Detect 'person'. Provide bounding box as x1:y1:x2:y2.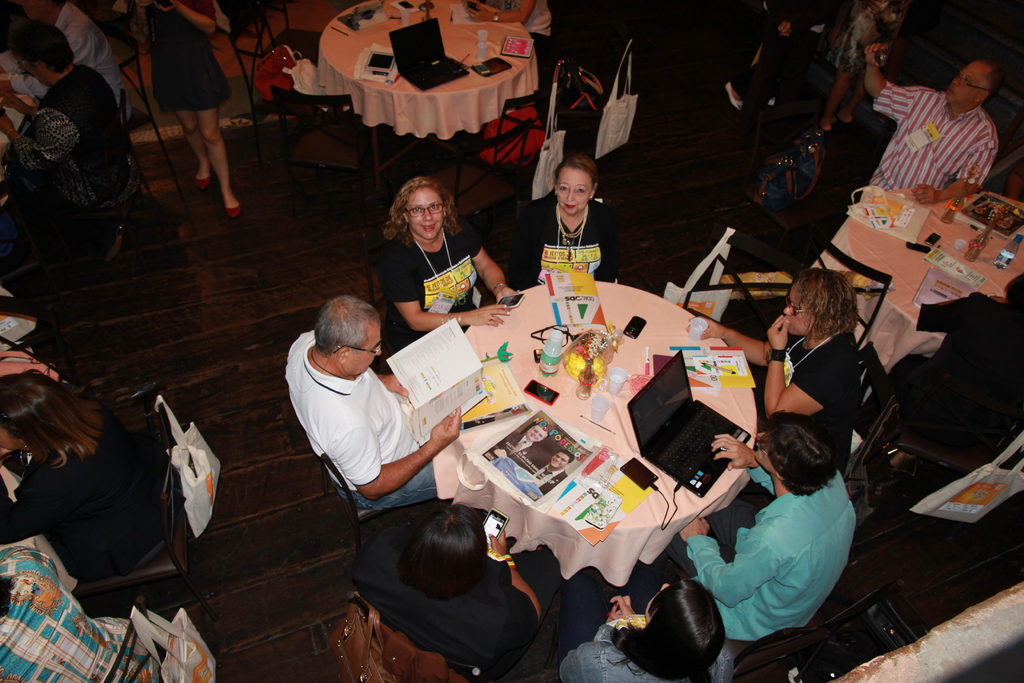
507:154:621:290.
